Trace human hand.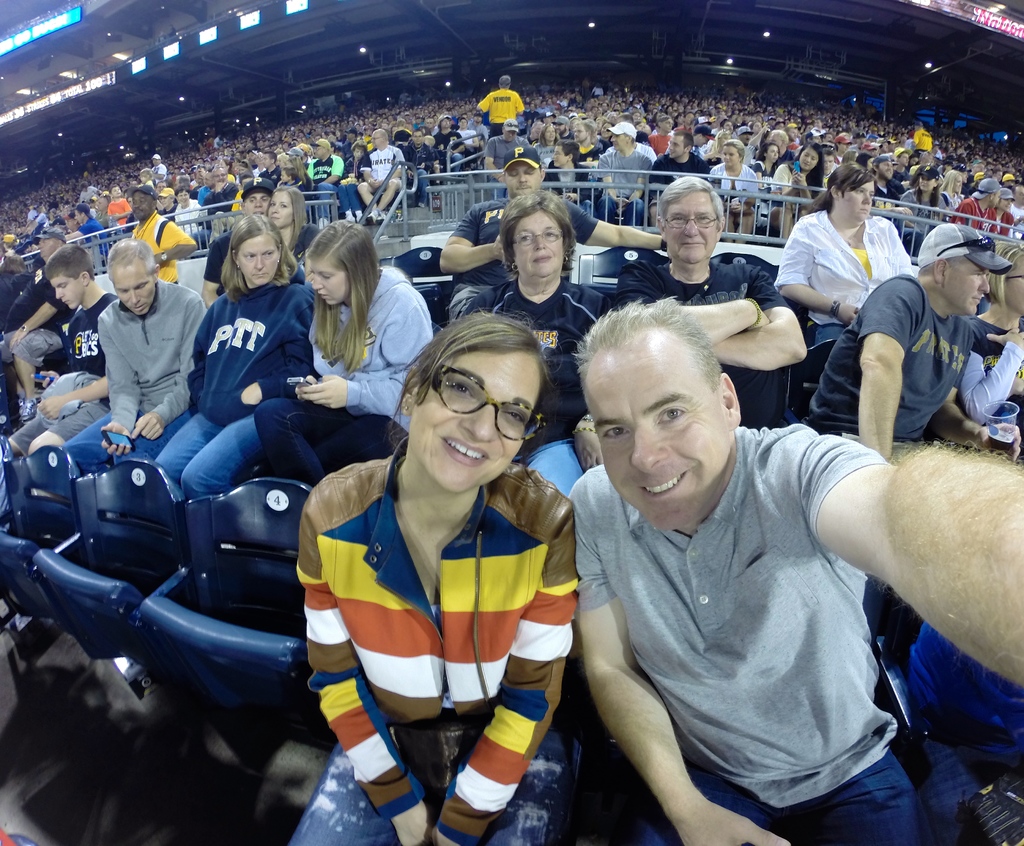
Traced to 38/397/68/423.
